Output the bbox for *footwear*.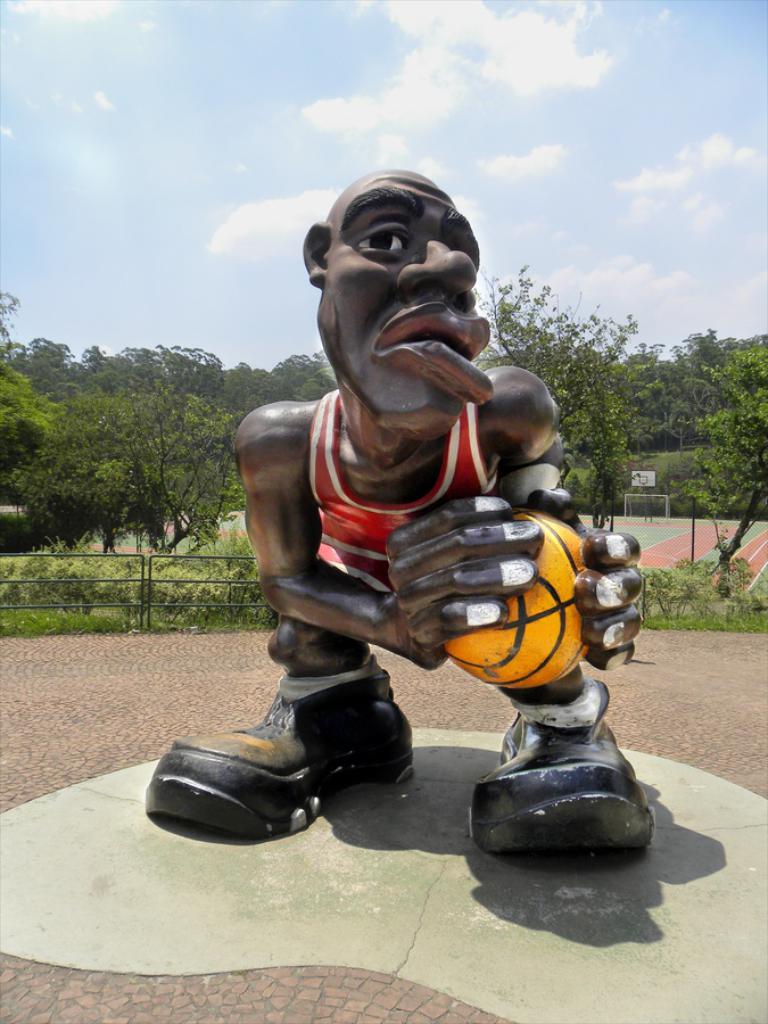
locate(157, 666, 437, 845).
